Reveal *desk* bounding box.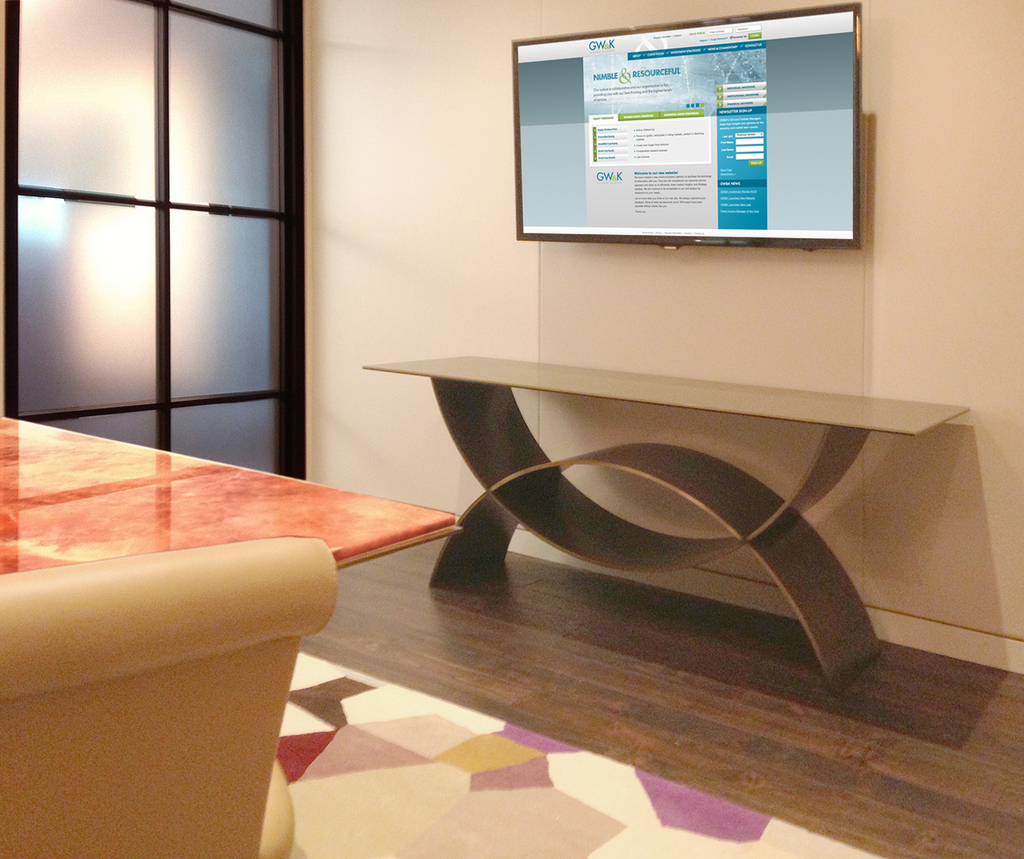
Revealed: {"left": 348, "top": 333, "right": 1023, "bottom": 699}.
